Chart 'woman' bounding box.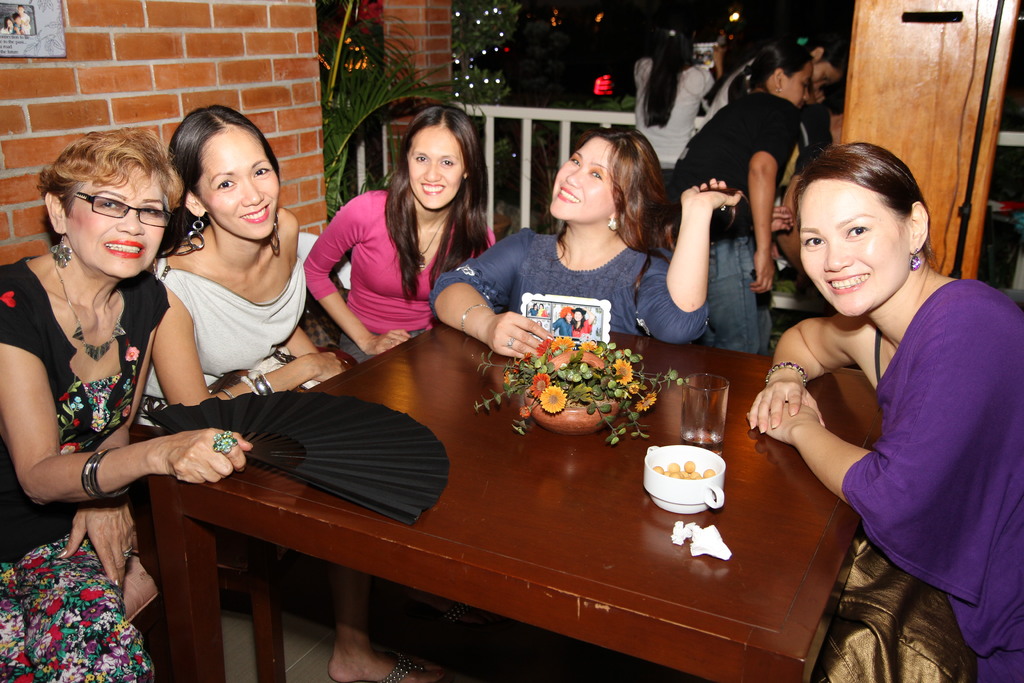
Charted: 150, 103, 454, 682.
